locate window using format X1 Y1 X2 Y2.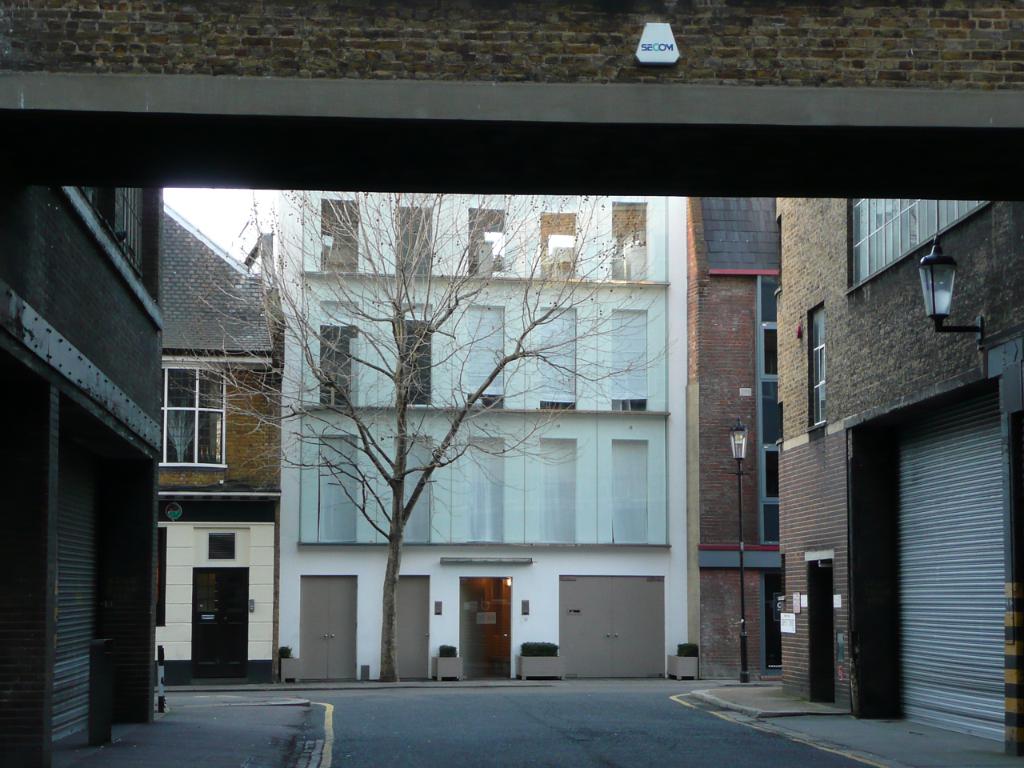
393 205 431 282.
